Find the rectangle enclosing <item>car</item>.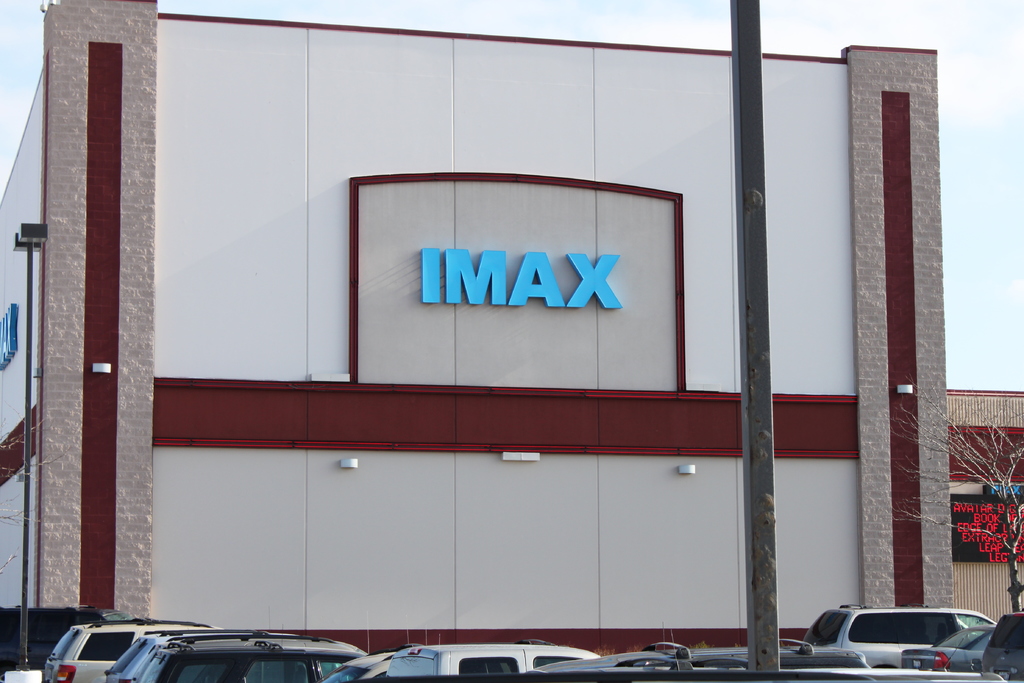
[x1=804, y1=607, x2=989, y2=670].
